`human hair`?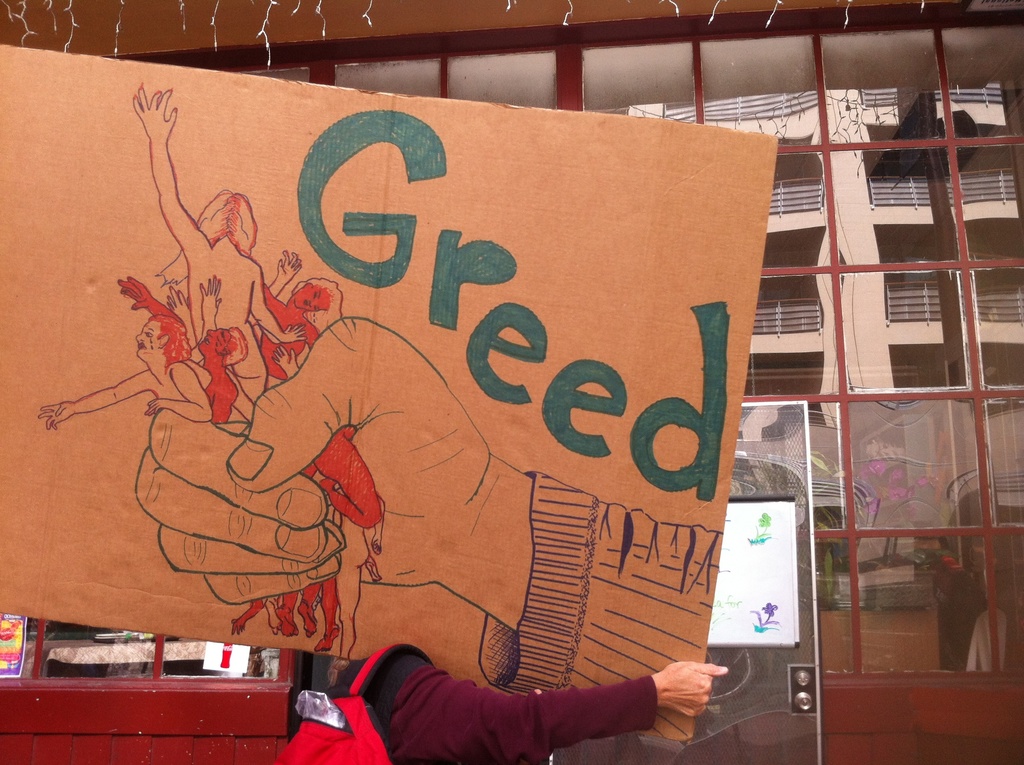
Rect(289, 277, 342, 333)
